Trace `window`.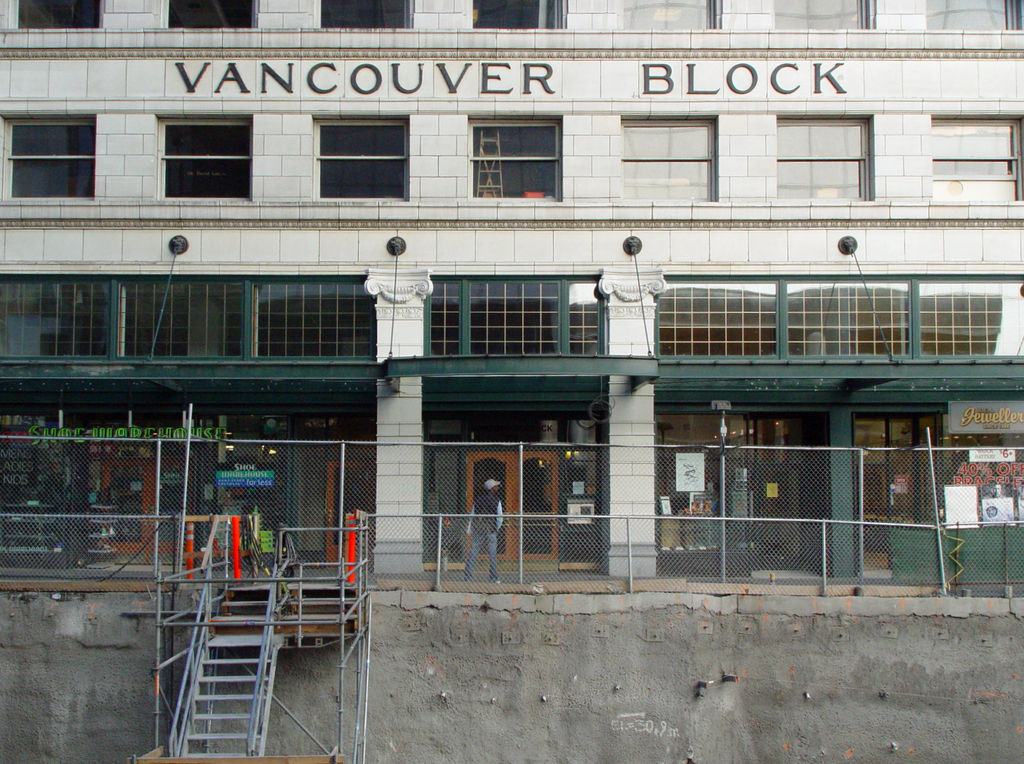
Traced to rect(771, 0, 874, 31).
